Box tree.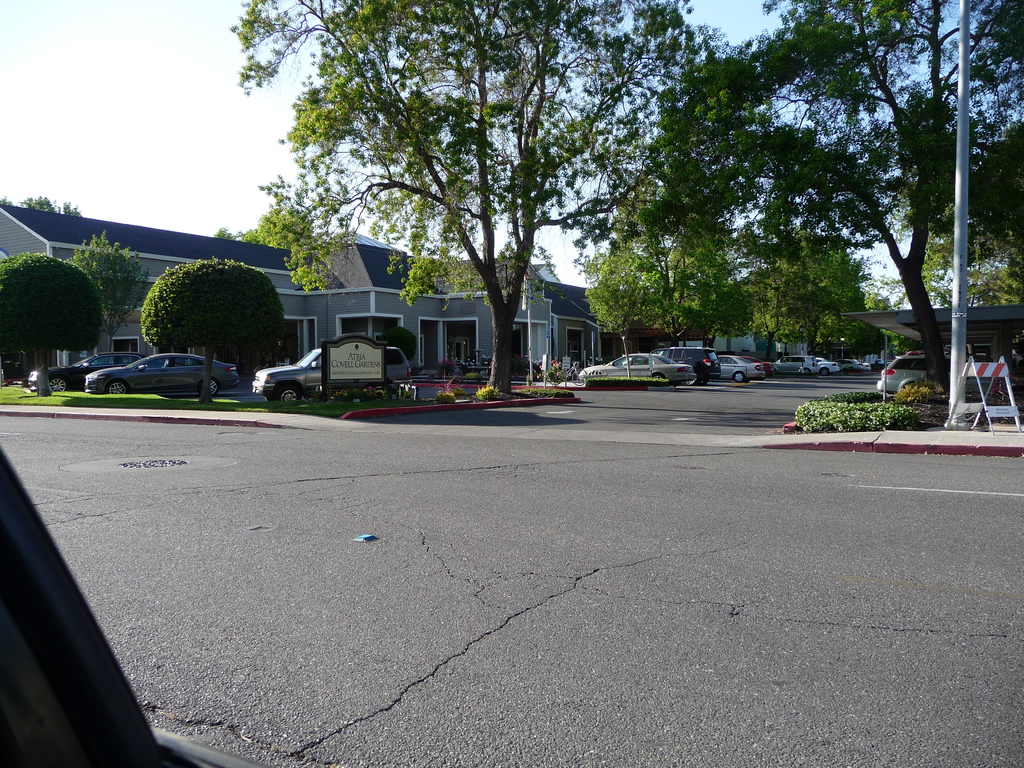
[x1=815, y1=307, x2=886, y2=362].
